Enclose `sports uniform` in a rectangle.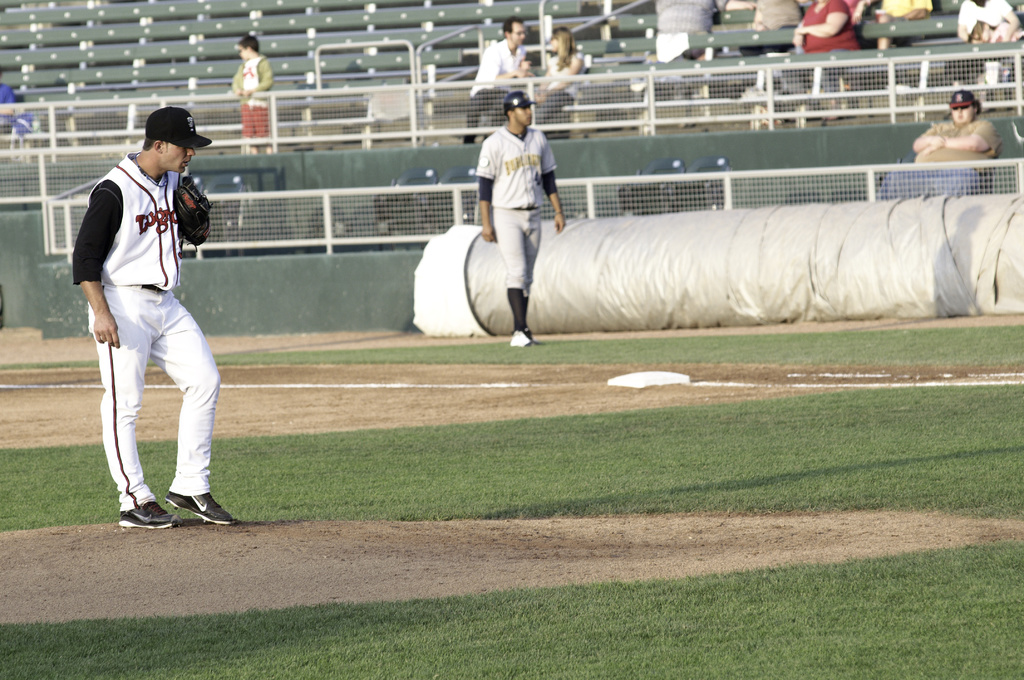
bbox=(653, 0, 716, 52).
